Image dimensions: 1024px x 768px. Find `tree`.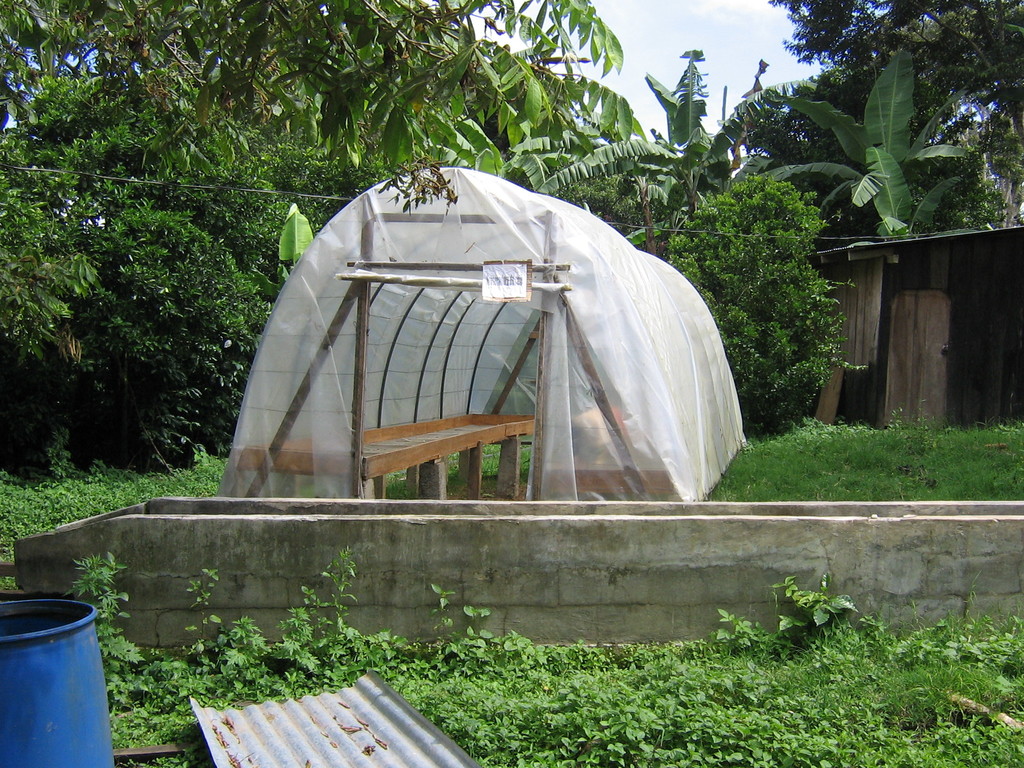
detection(89, 204, 282, 476).
